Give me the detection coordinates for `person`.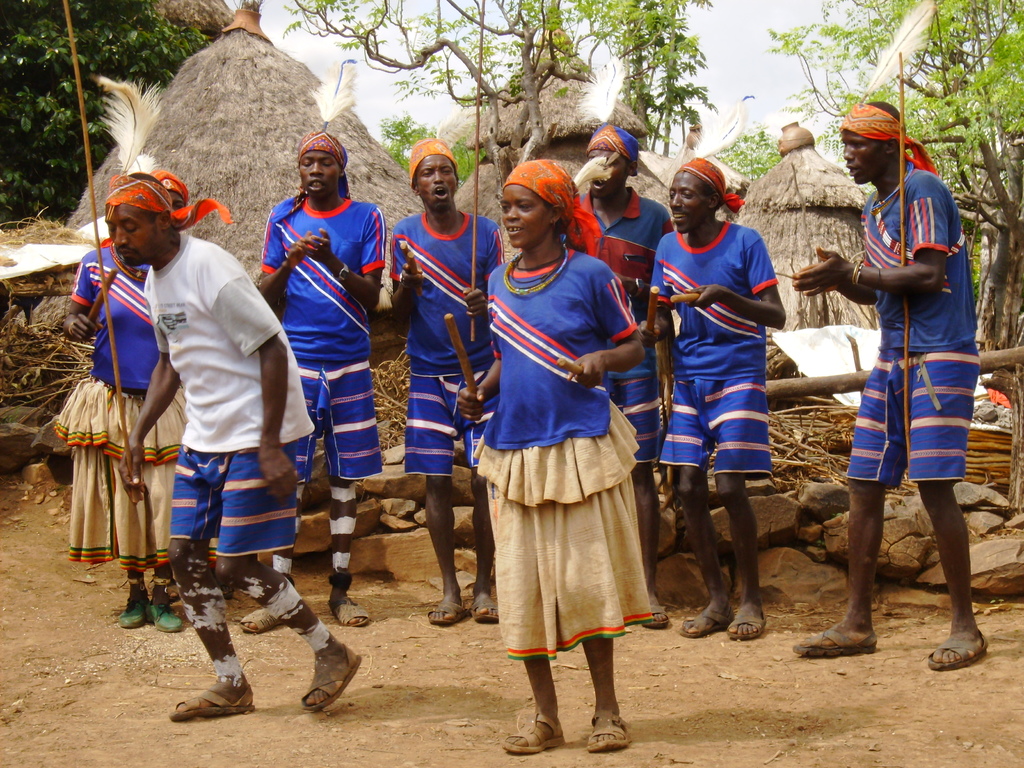
detection(232, 125, 387, 639).
